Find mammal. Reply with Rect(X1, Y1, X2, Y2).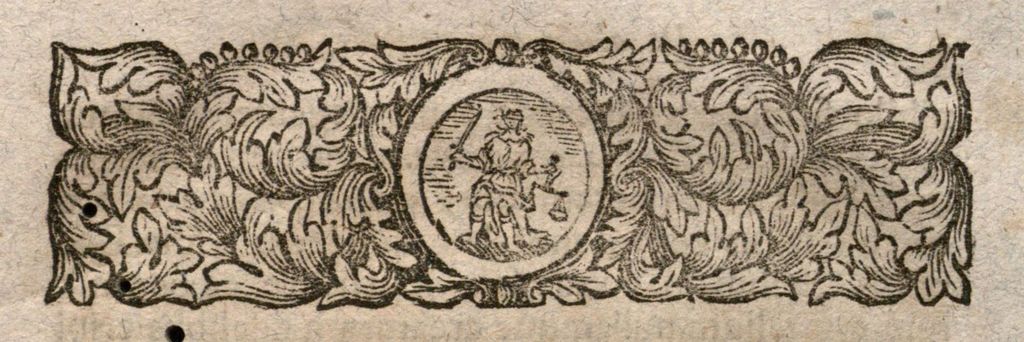
Rect(445, 108, 556, 240).
